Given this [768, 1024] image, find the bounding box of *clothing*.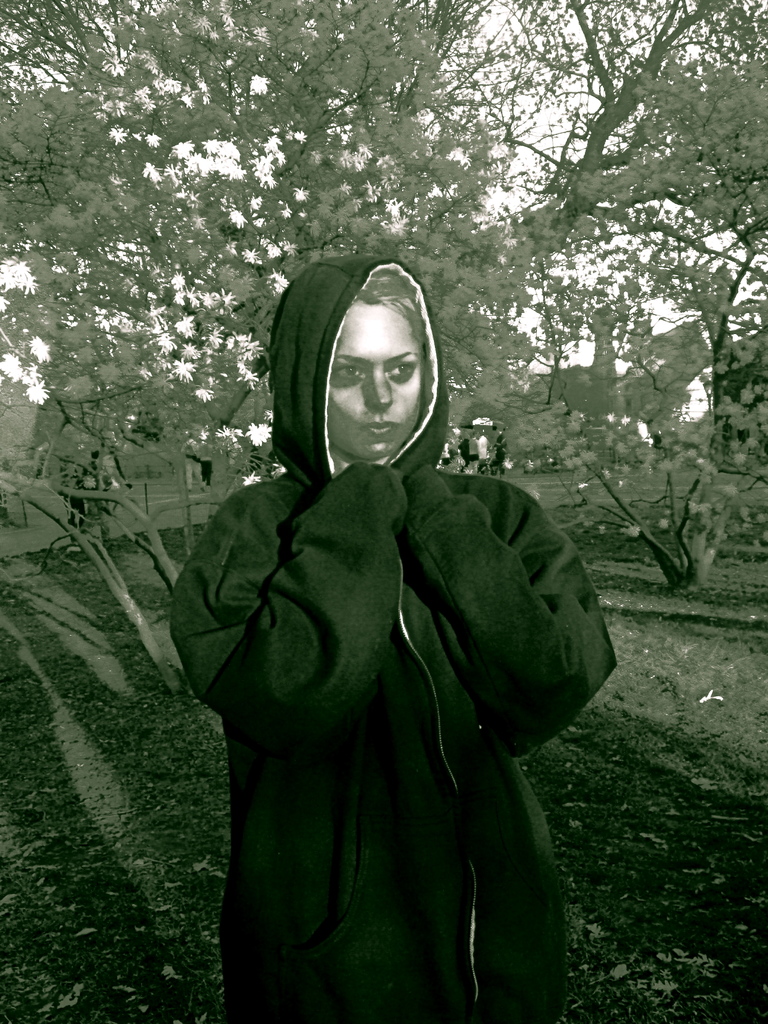
<region>174, 259, 611, 1023</region>.
